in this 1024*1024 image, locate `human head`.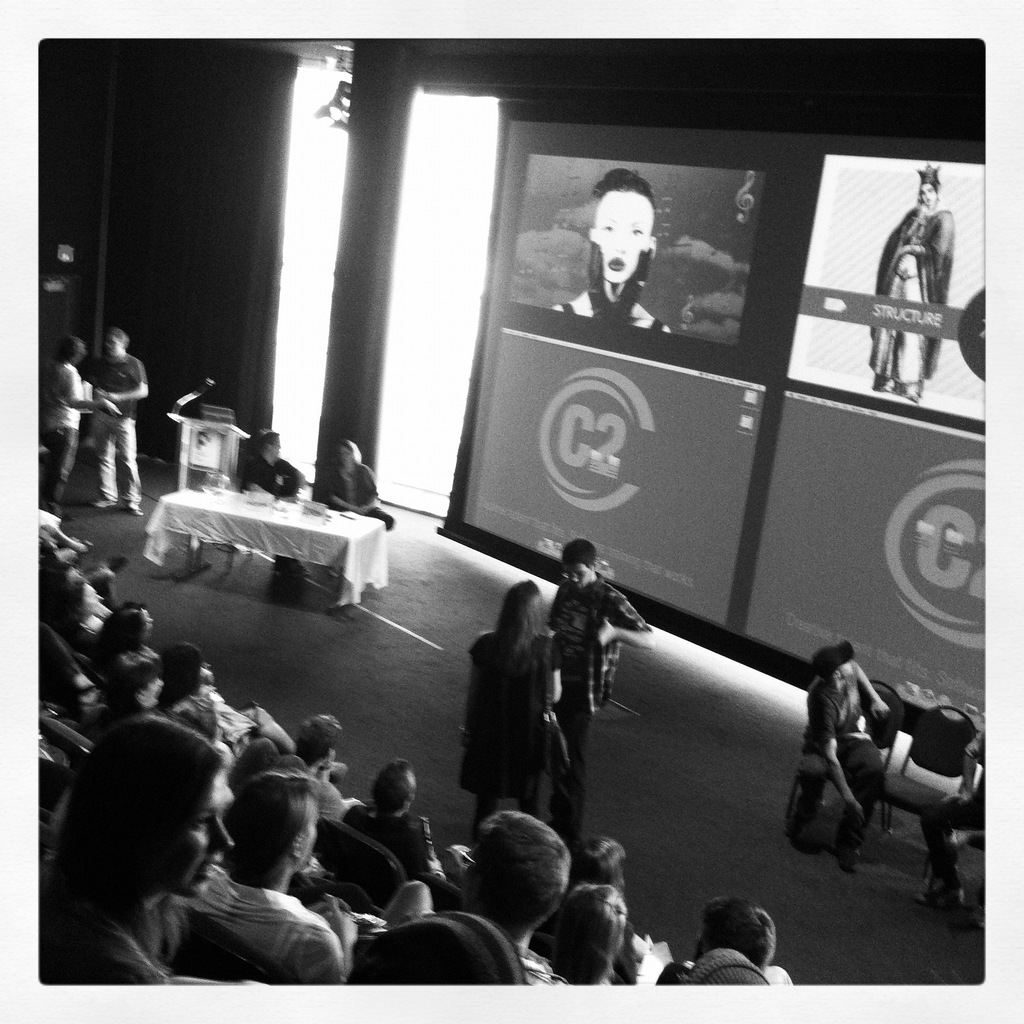
Bounding box: select_region(335, 440, 359, 468).
